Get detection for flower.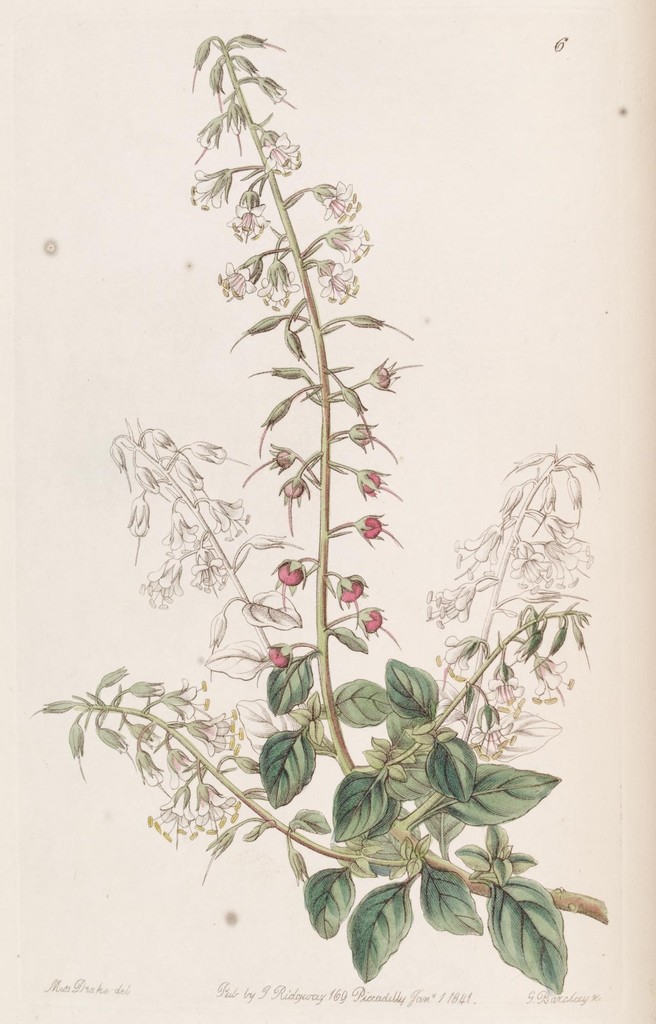
Detection: 265/273/296/308.
